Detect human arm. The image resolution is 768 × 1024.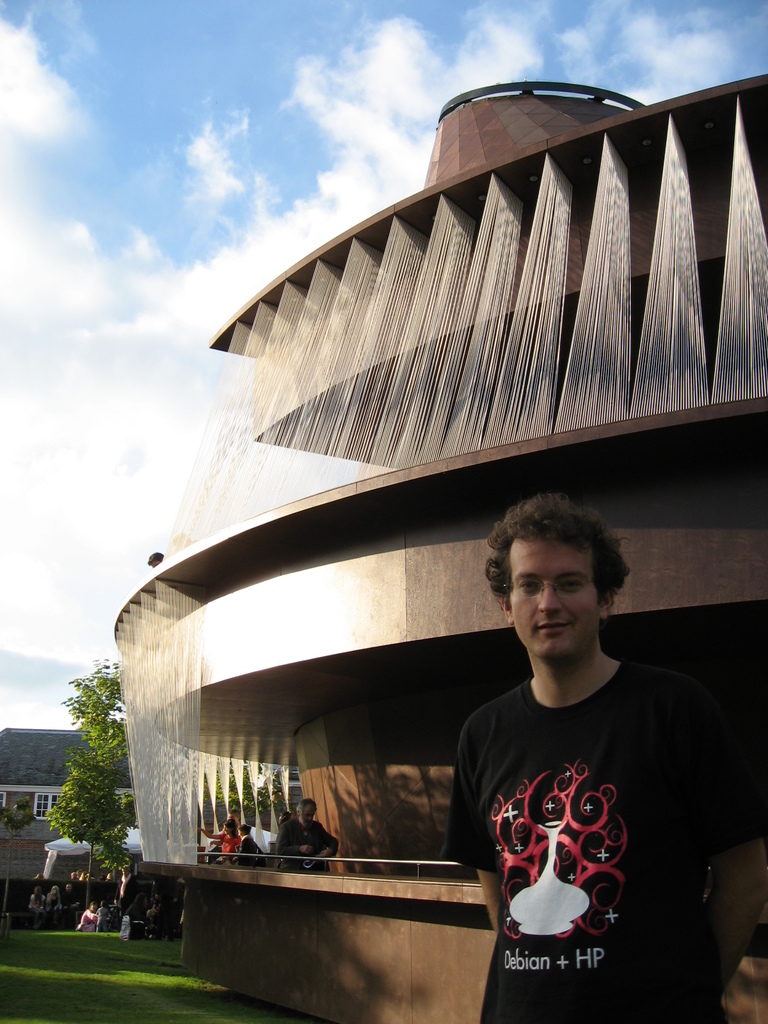
Rect(703, 708, 767, 990).
